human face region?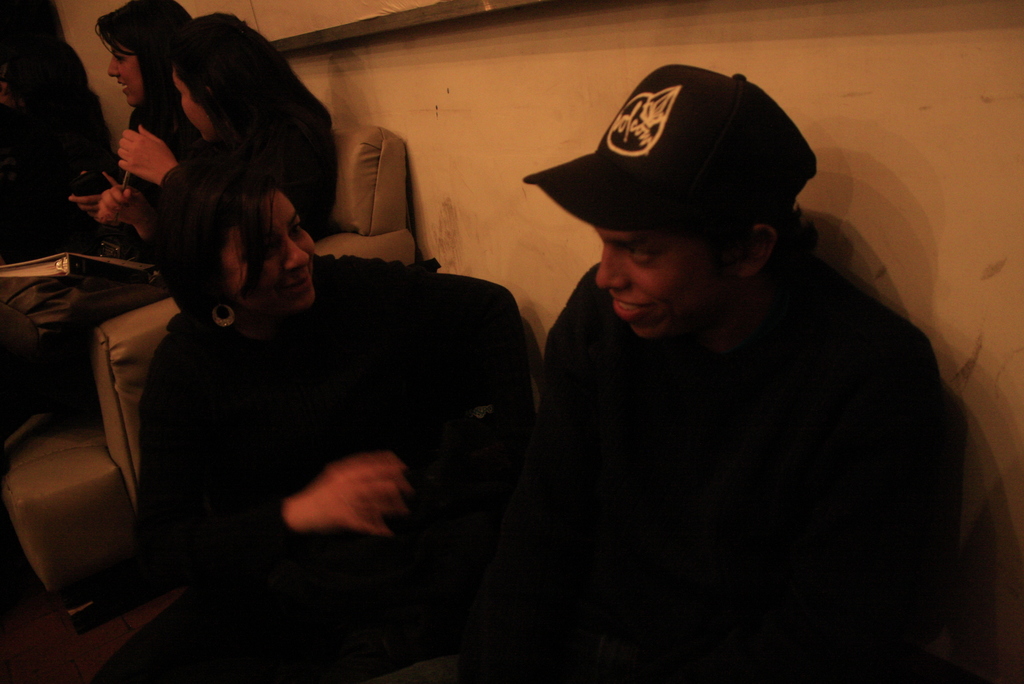
crop(104, 47, 139, 110)
